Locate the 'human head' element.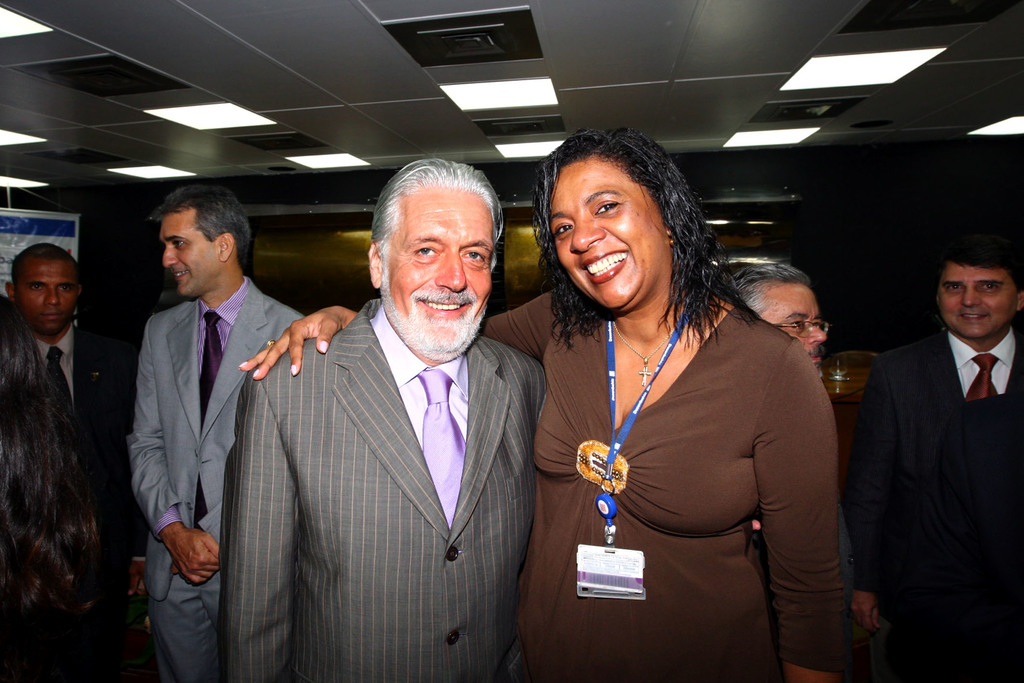
Element bbox: x1=0, y1=298, x2=34, y2=402.
